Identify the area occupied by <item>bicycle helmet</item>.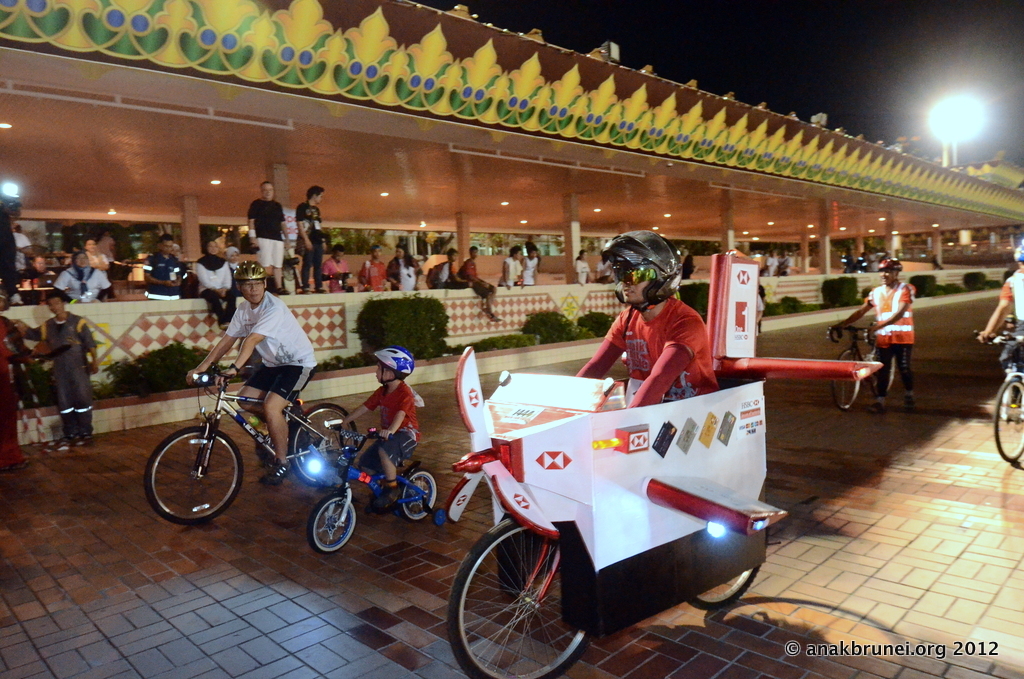
Area: bbox=(230, 260, 267, 284).
